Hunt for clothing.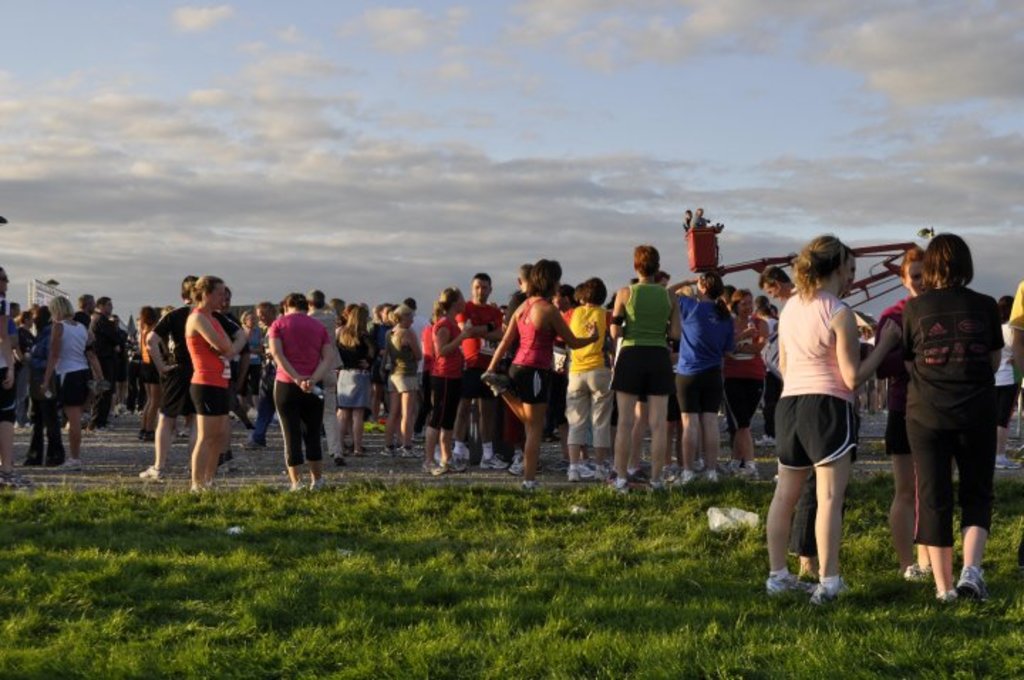
Hunted down at rect(606, 283, 676, 394).
